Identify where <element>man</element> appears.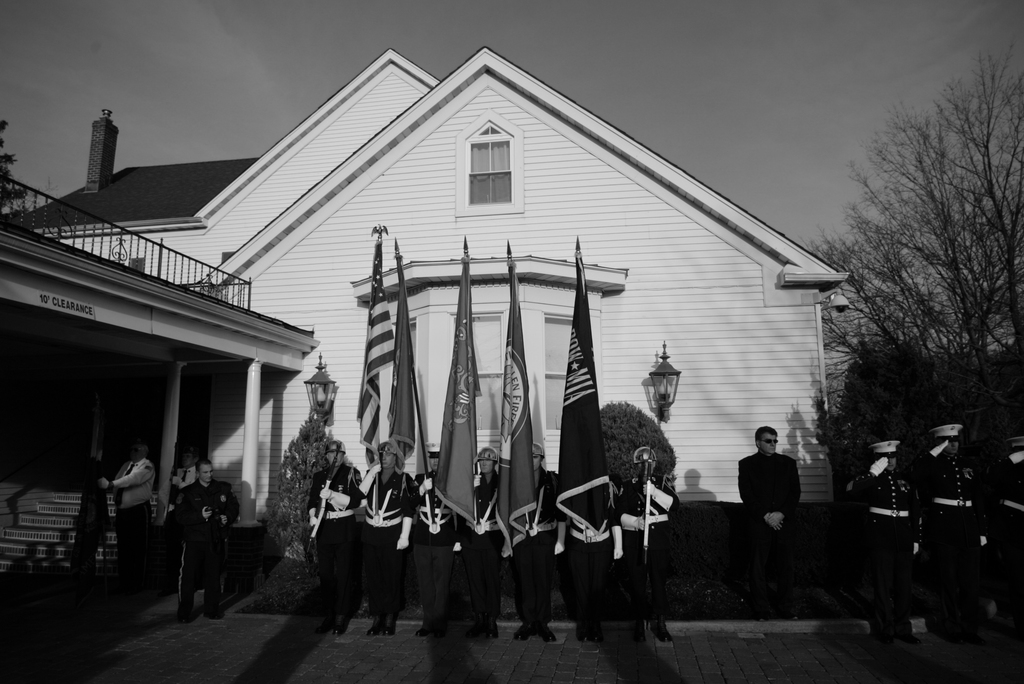
Appears at Rect(986, 443, 1023, 643).
